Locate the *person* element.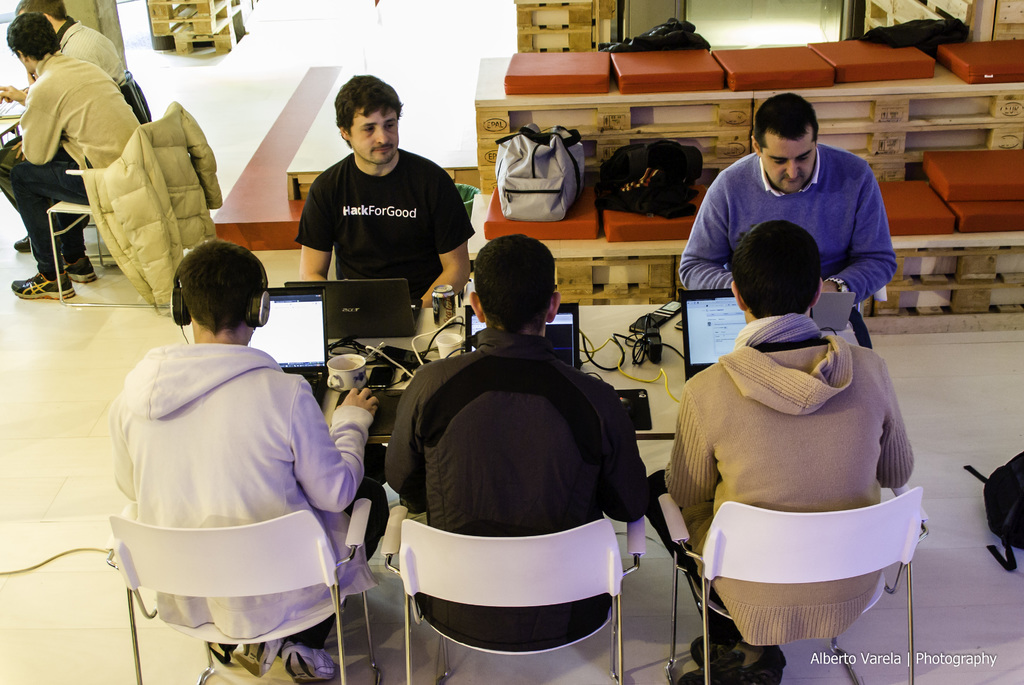
Element bbox: [119, 233, 372, 669].
